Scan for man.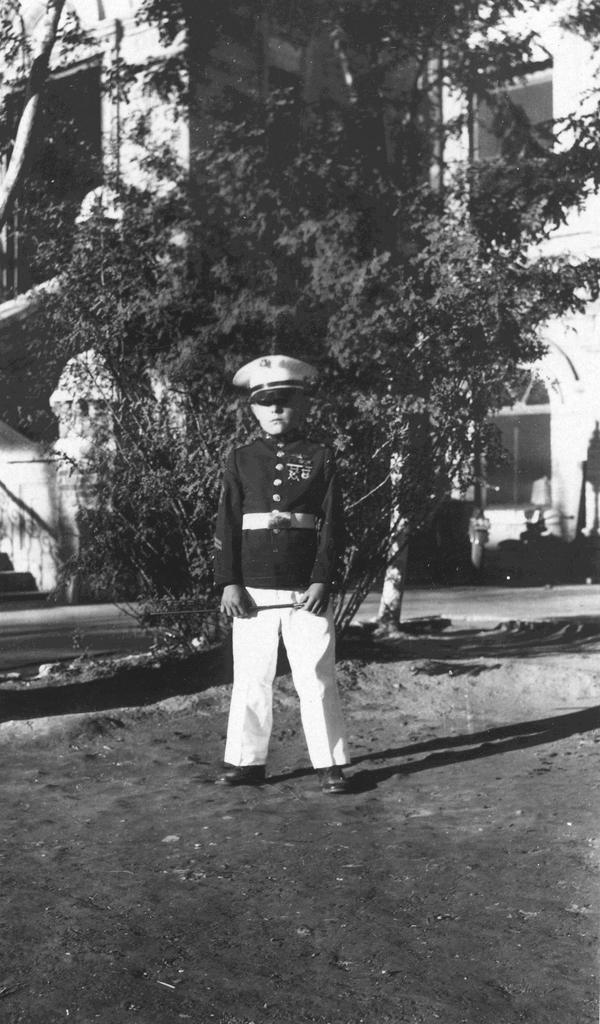
Scan result: (207, 365, 376, 794).
